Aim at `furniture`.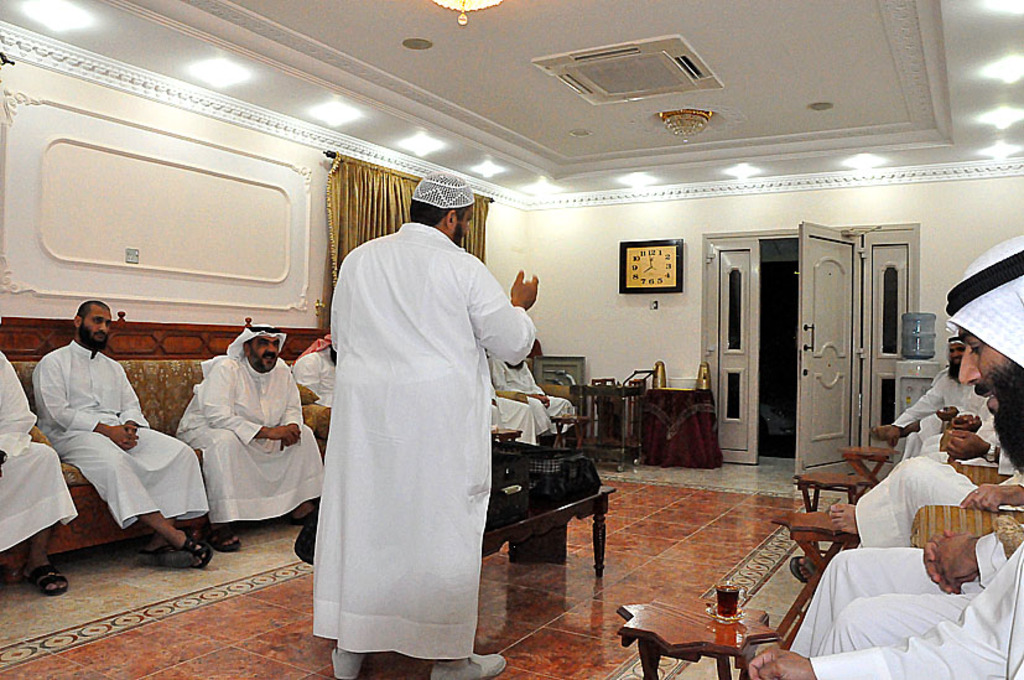
Aimed at BBox(478, 436, 614, 571).
